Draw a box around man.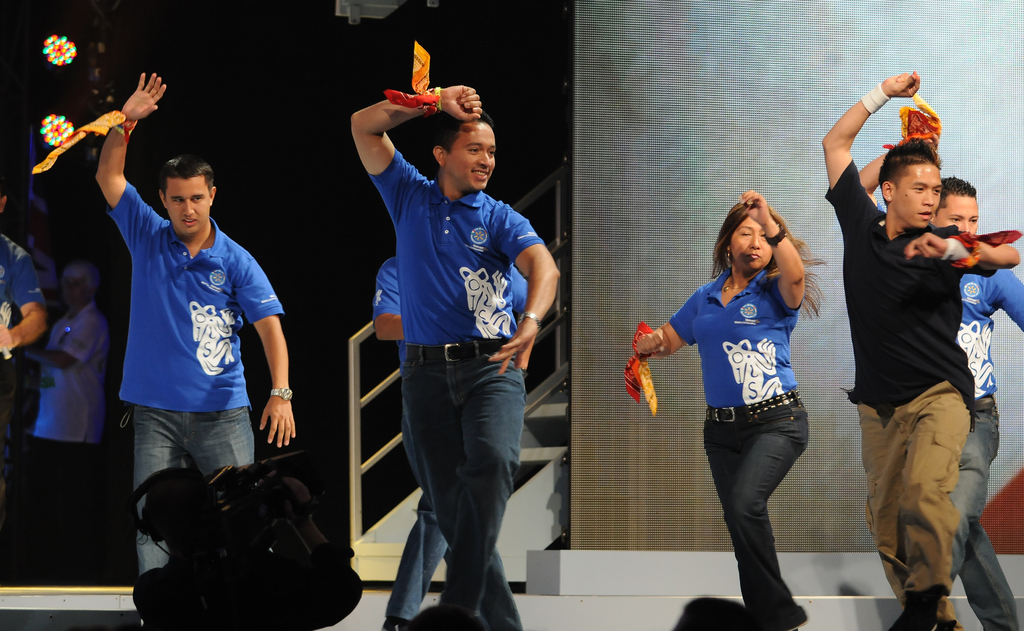
crop(822, 76, 1021, 630).
